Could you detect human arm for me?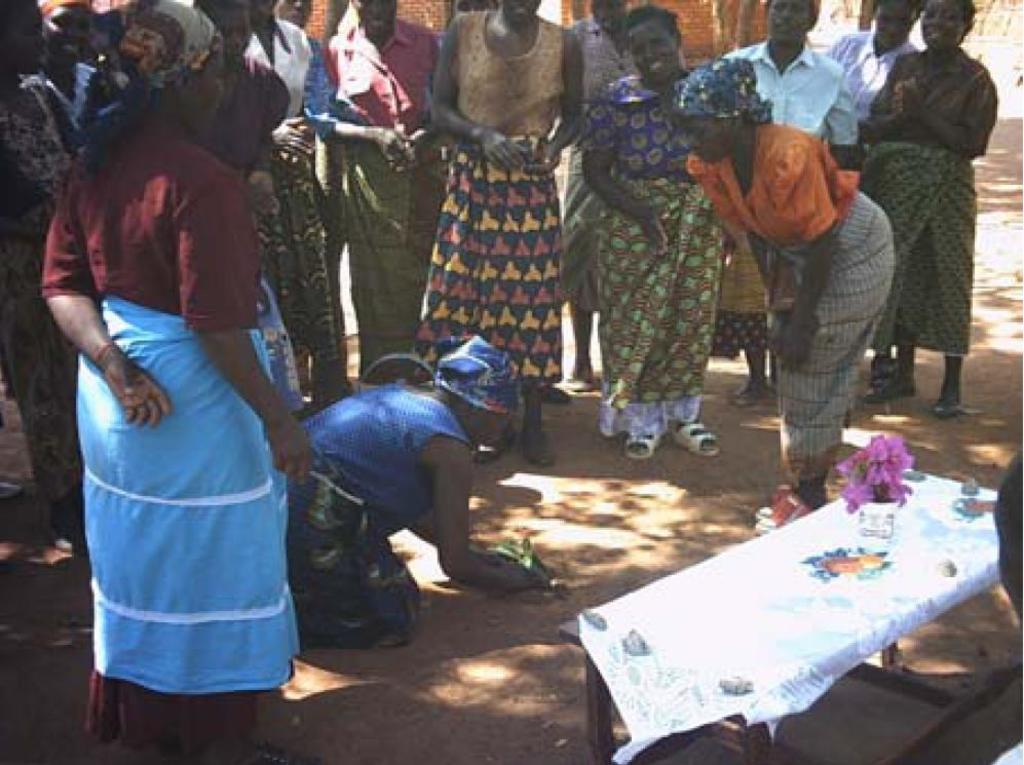
Detection result: [771, 139, 843, 372].
